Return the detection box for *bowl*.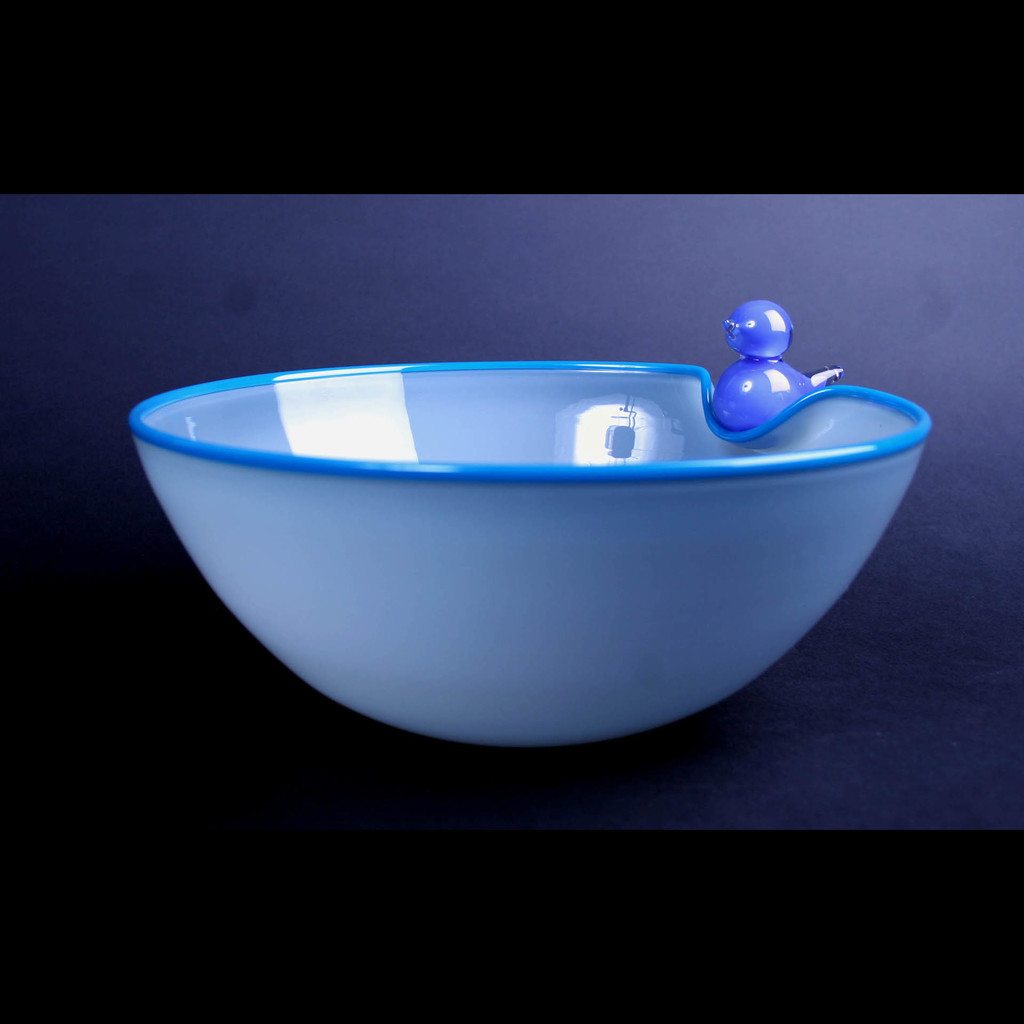
x1=122 y1=358 x2=932 y2=742.
